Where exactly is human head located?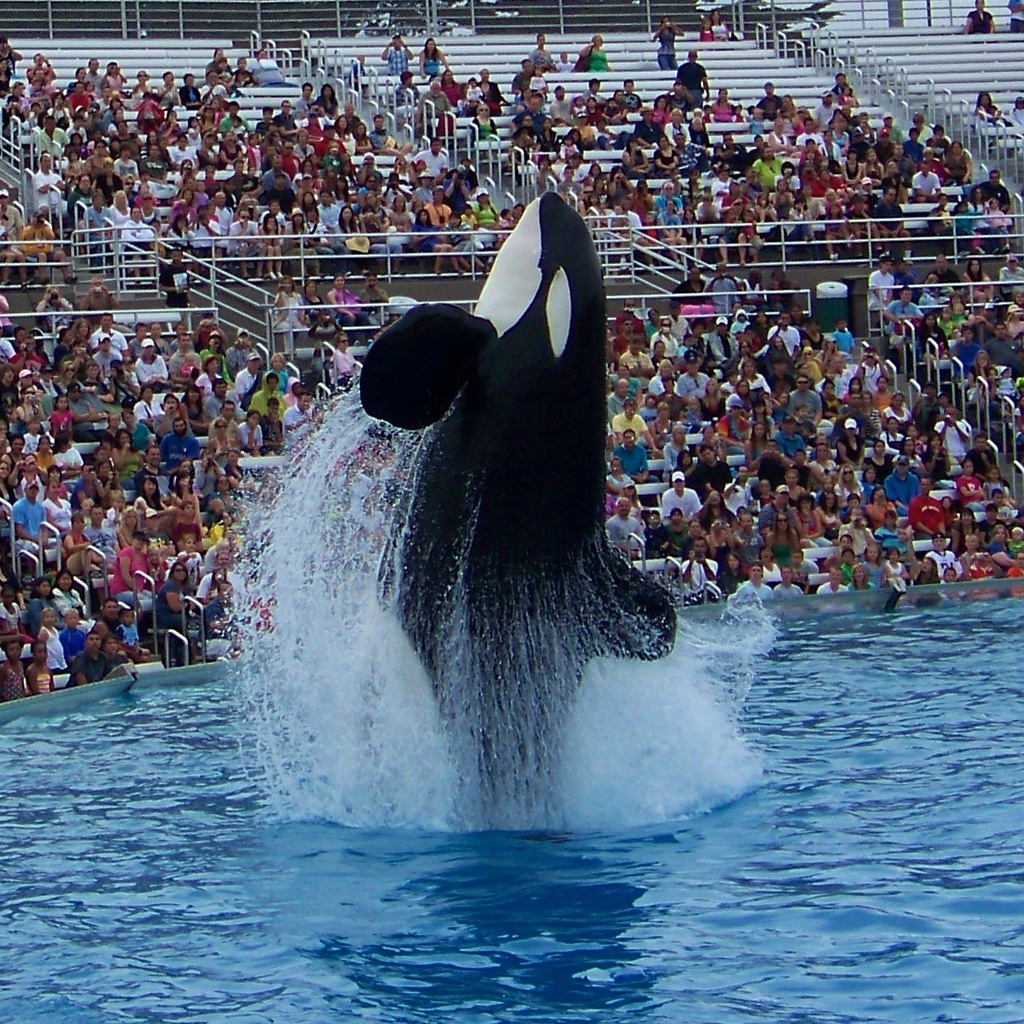
Its bounding box is rect(825, 568, 843, 585).
